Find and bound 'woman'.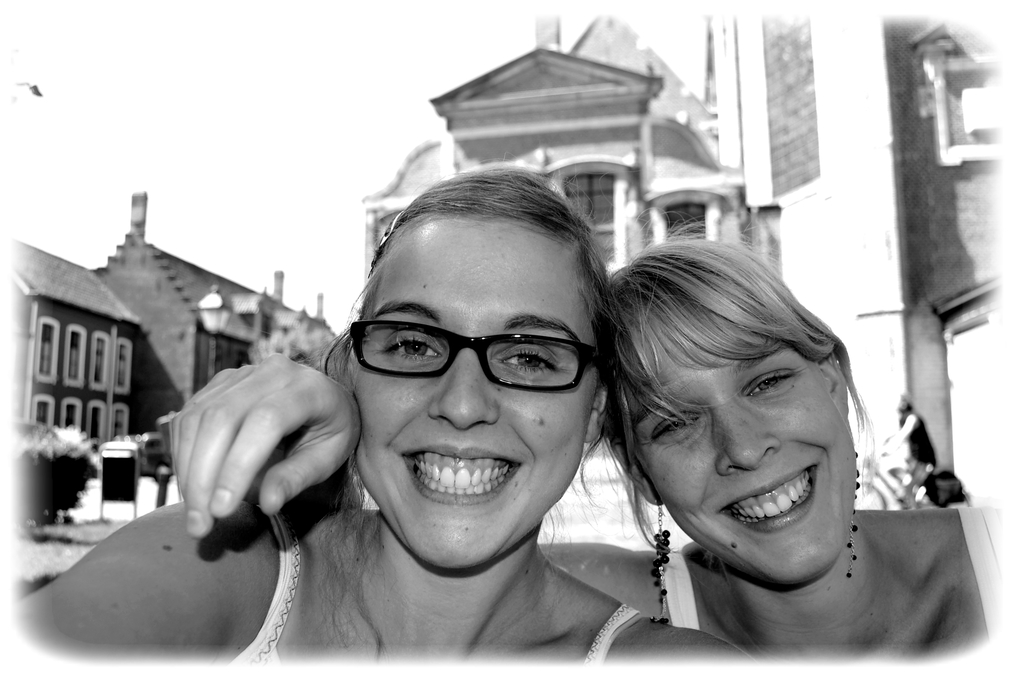
Bound: 166/219/1007/666.
